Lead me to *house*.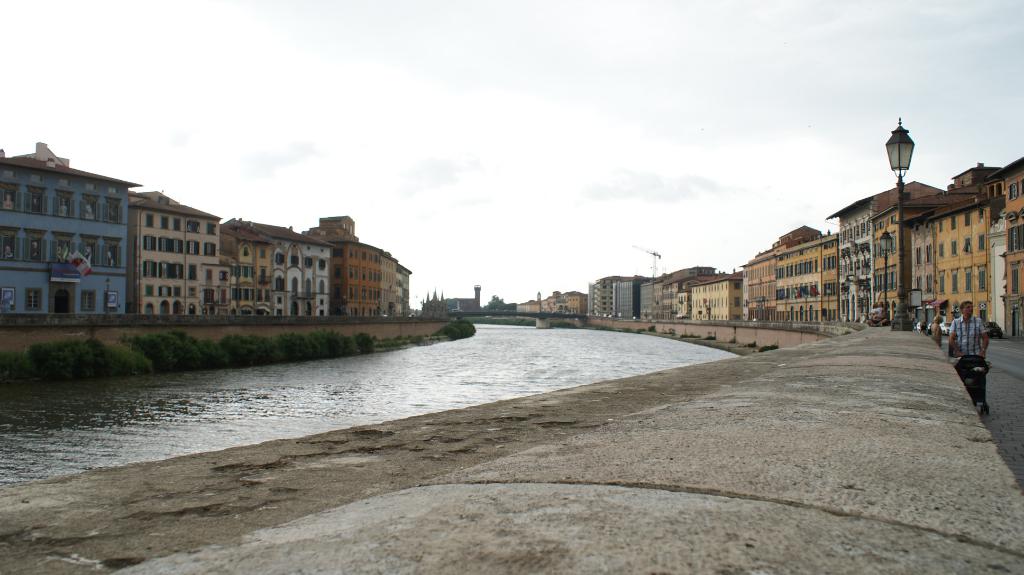
Lead to bbox(742, 232, 783, 324).
